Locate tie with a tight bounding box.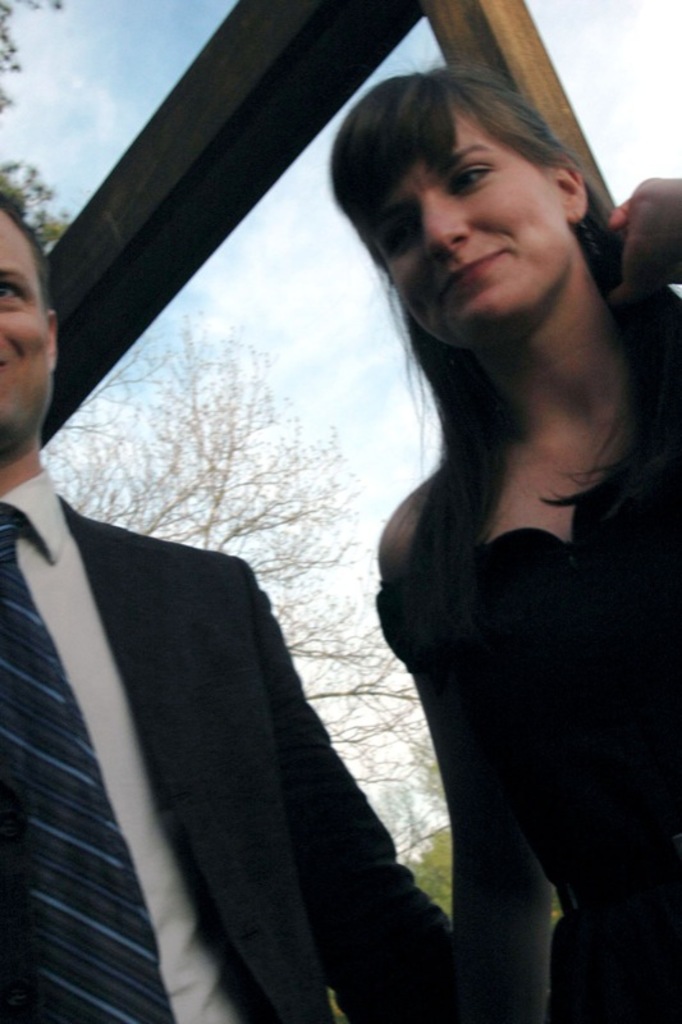
detection(0, 512, 183, 1023).
